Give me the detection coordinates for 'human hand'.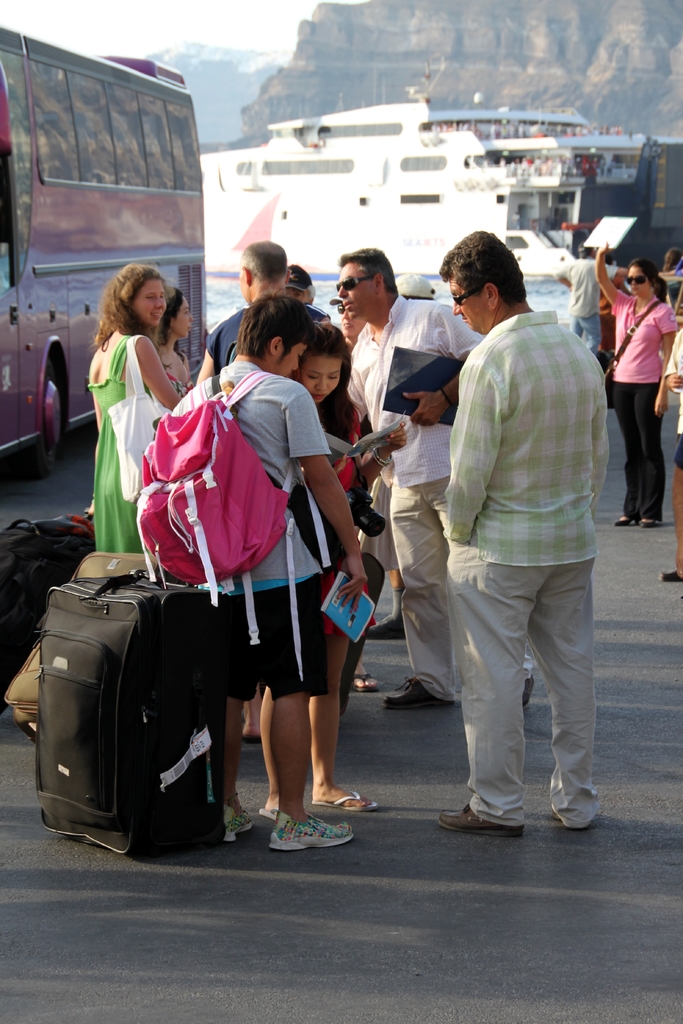
select_region(597, 243, 616, 258).
